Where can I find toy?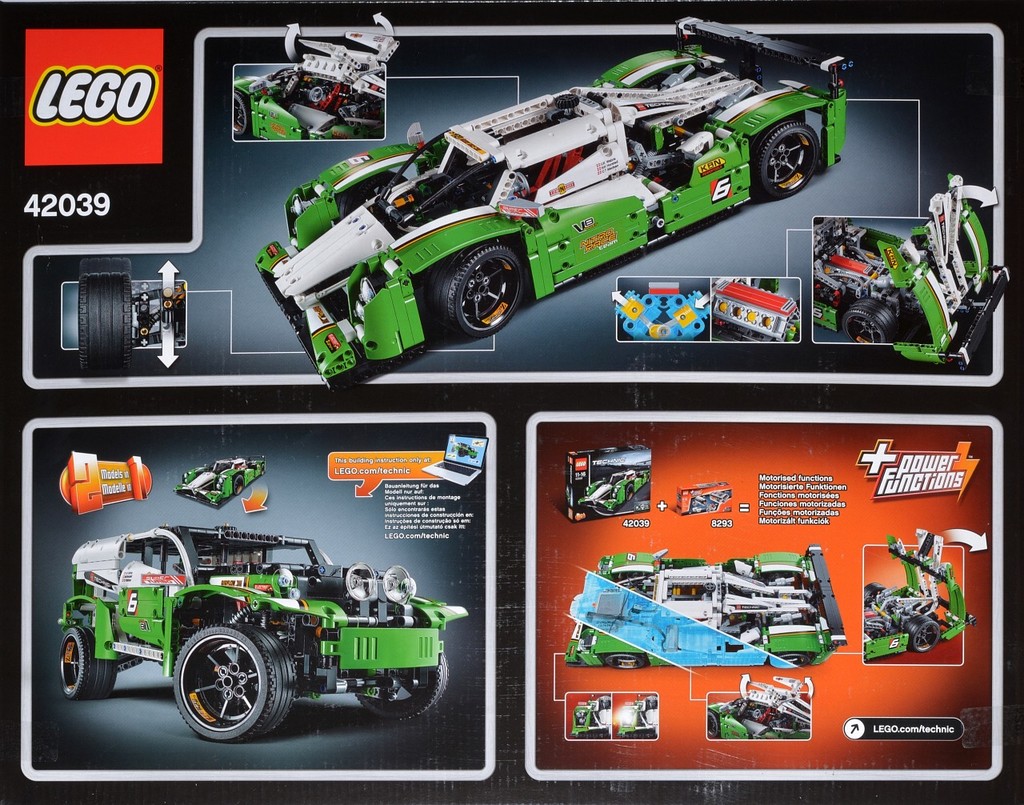
You can find it at select_region(564, 542, 846, 667).
